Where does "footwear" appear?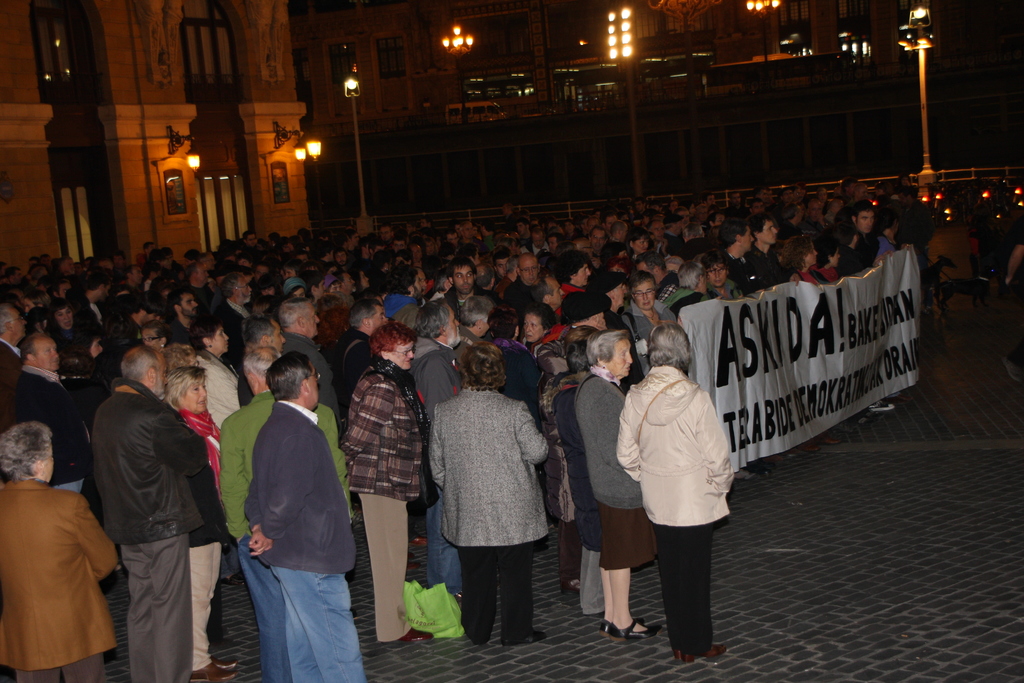
Appears at (216, 636, 235, 648).
